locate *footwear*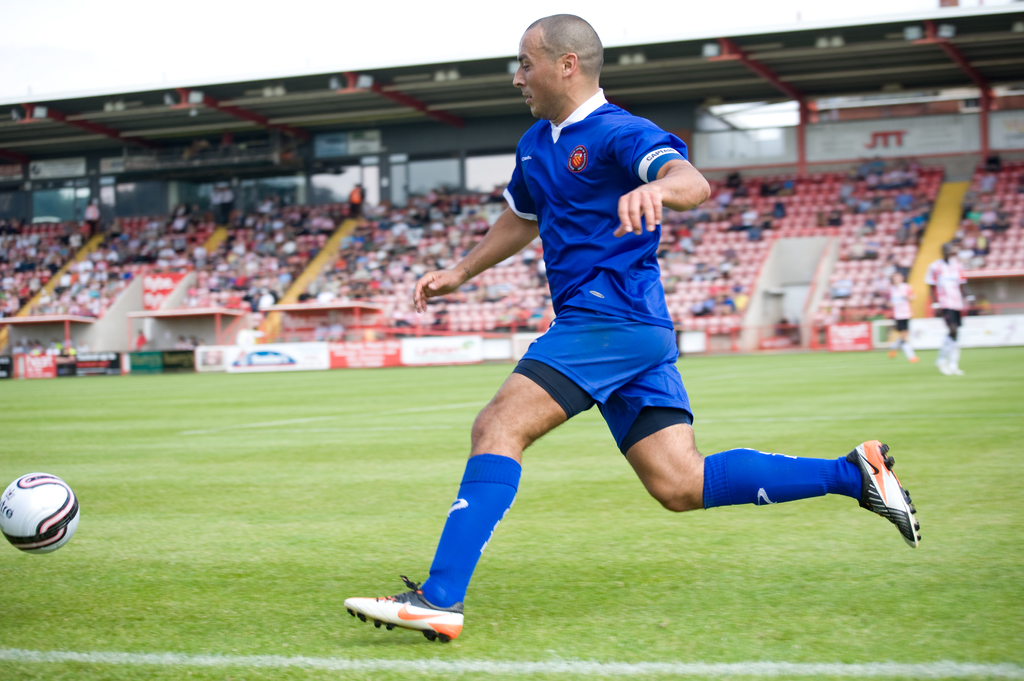
852 437 932 543
